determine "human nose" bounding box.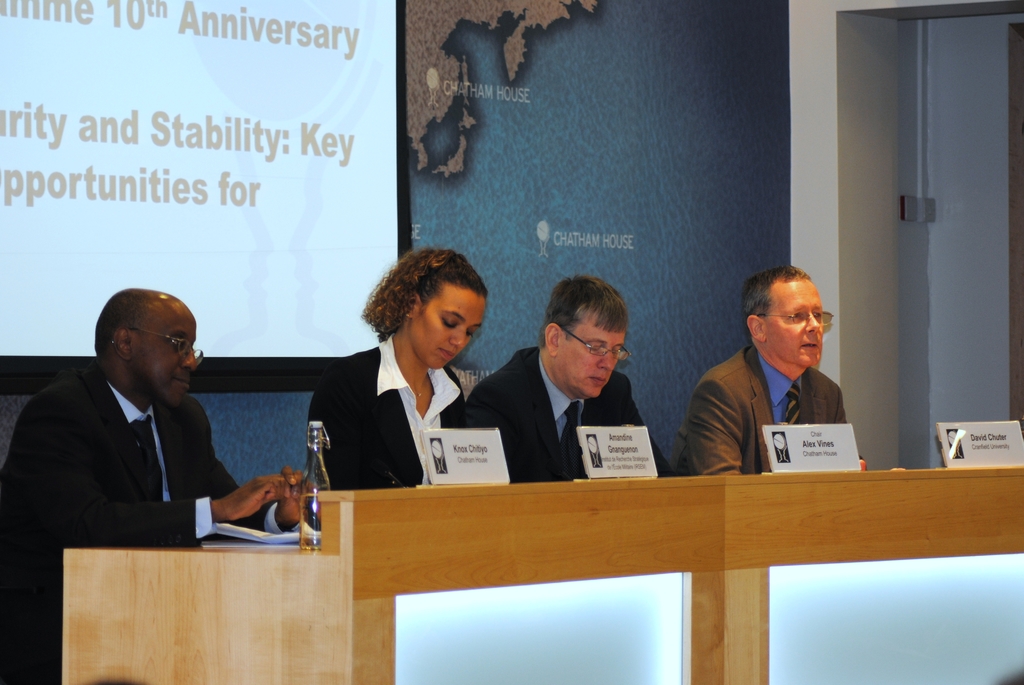
Determined: x1=445 y1=323 x2=467 y2=350.
